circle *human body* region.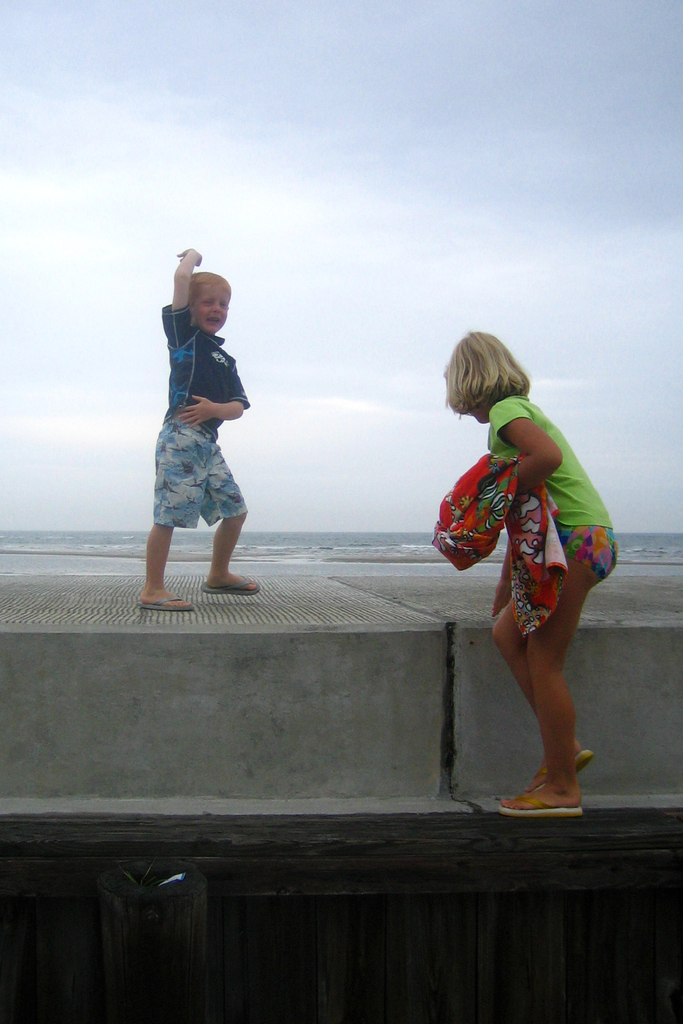
Region: x1=482 y1=396 x2=618 y2=816.
